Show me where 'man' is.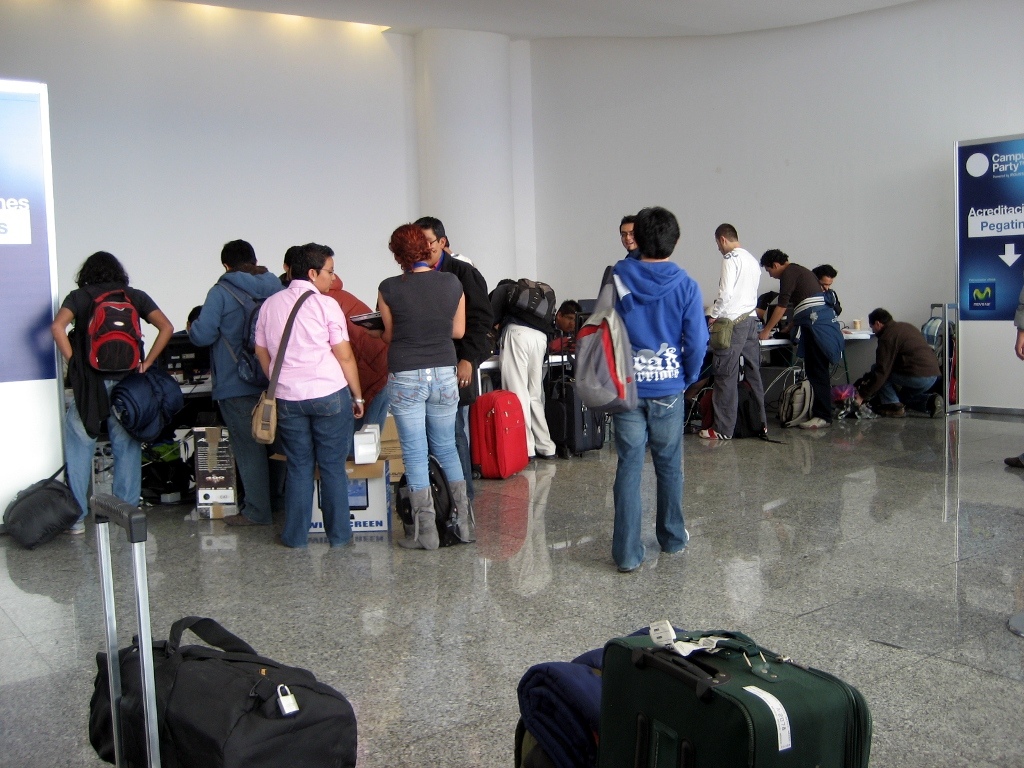
'man' is at {"x1": 845, "y1": 308, "x2": 945, "y2": 414}.
